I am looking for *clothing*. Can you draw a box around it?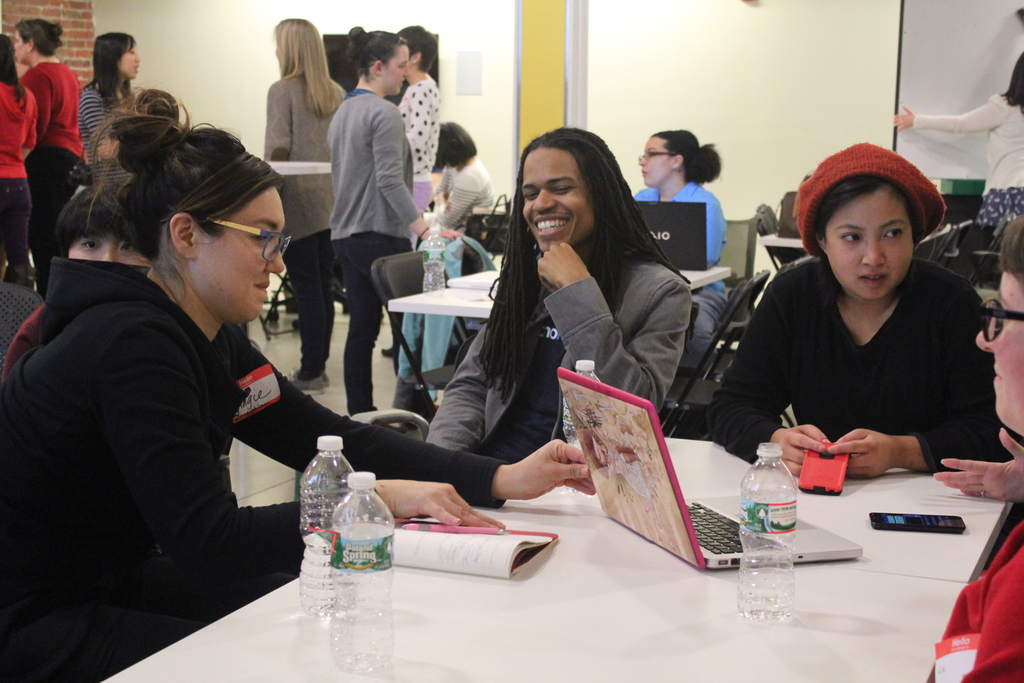
Sure, the bounding box is left=396, top=74, right=445, bottom=255.
